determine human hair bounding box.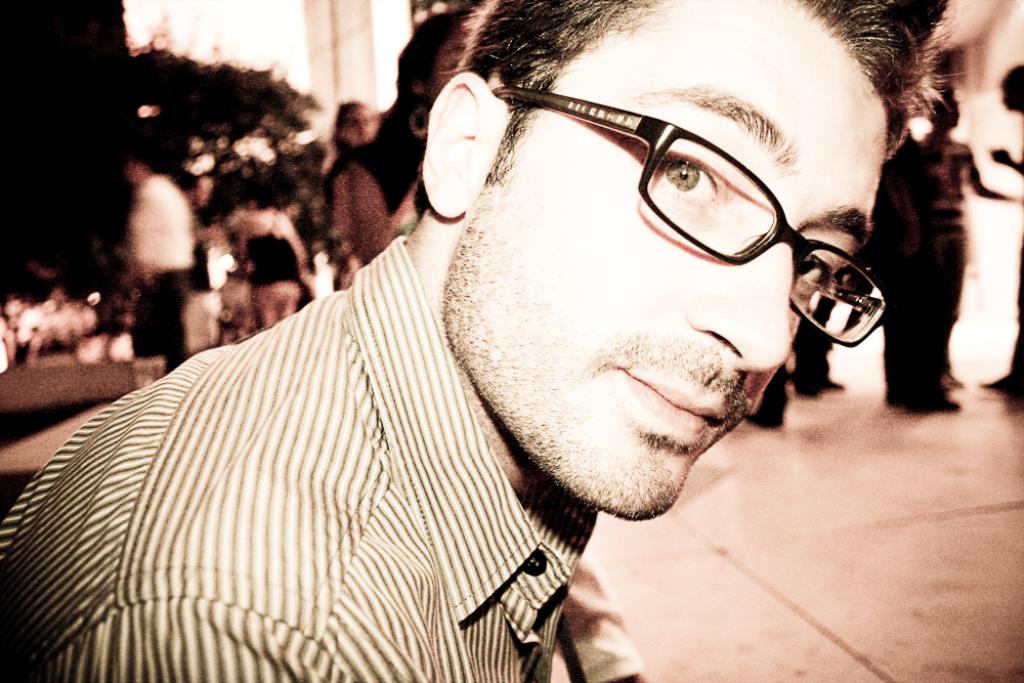
Determined: l=395, t=5, r=474, b=138.
